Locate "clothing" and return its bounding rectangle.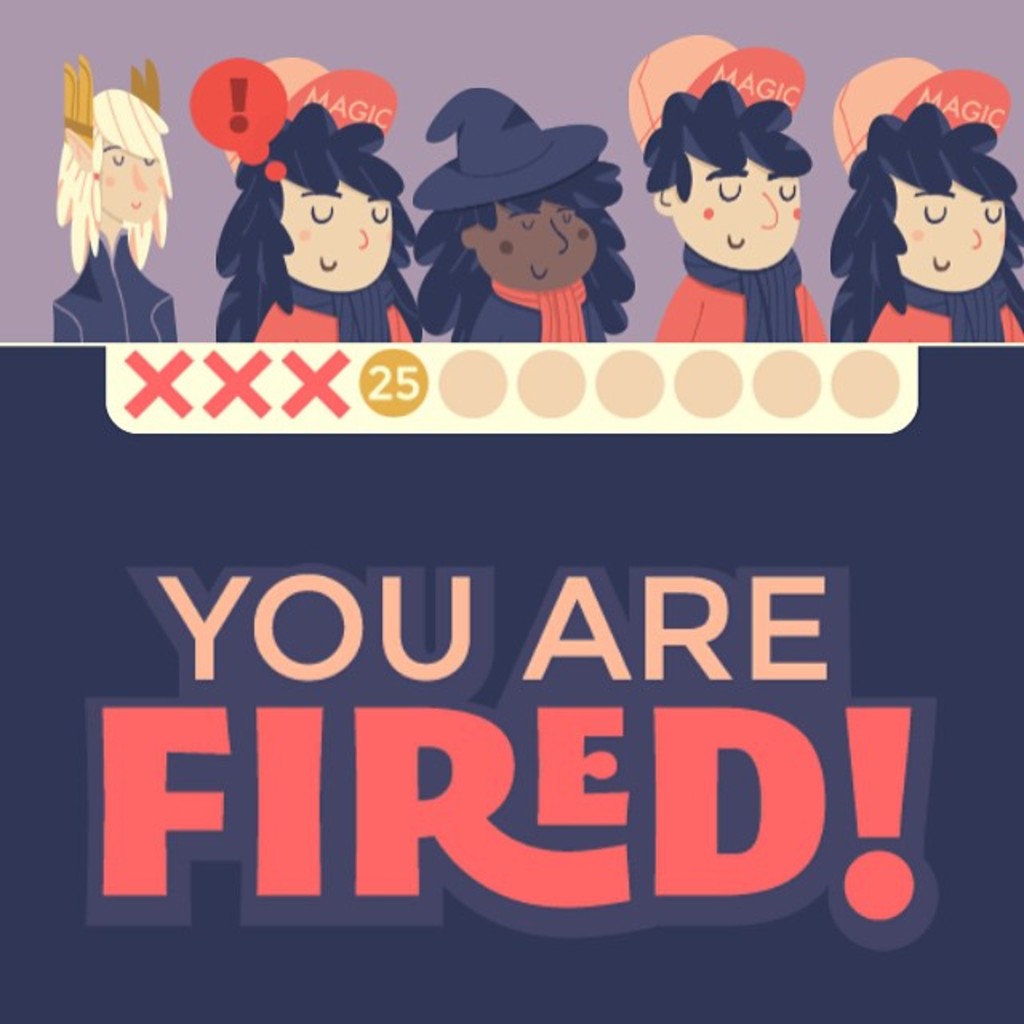
bbox(654, 243, 832, 346).
